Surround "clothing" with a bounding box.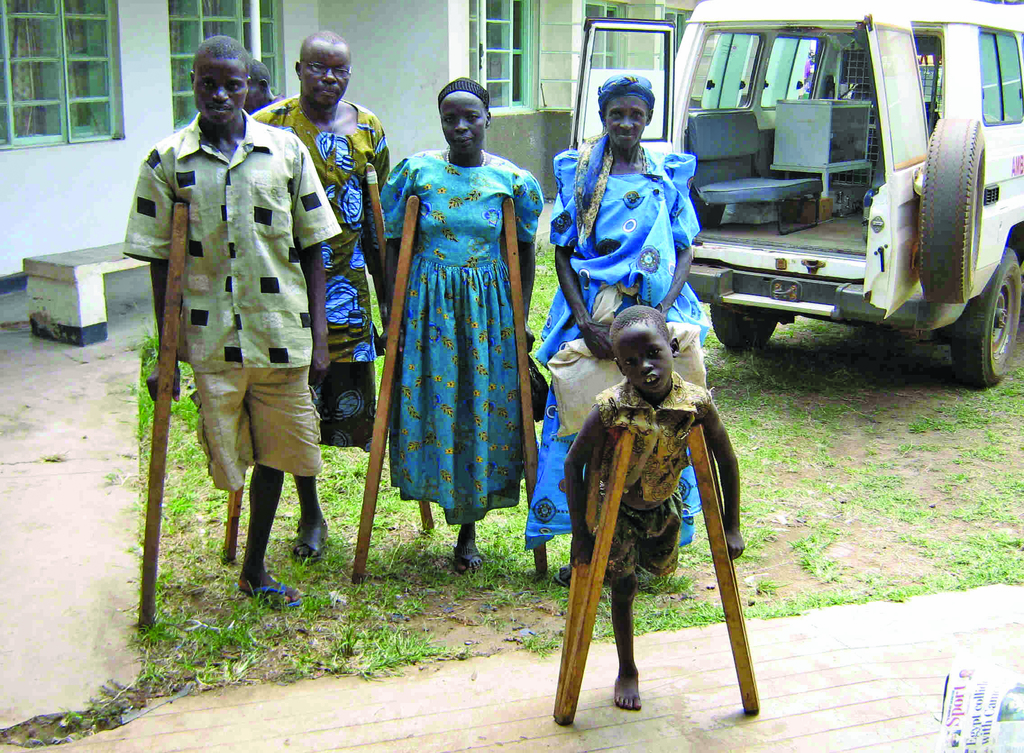
380,143,549,524.
